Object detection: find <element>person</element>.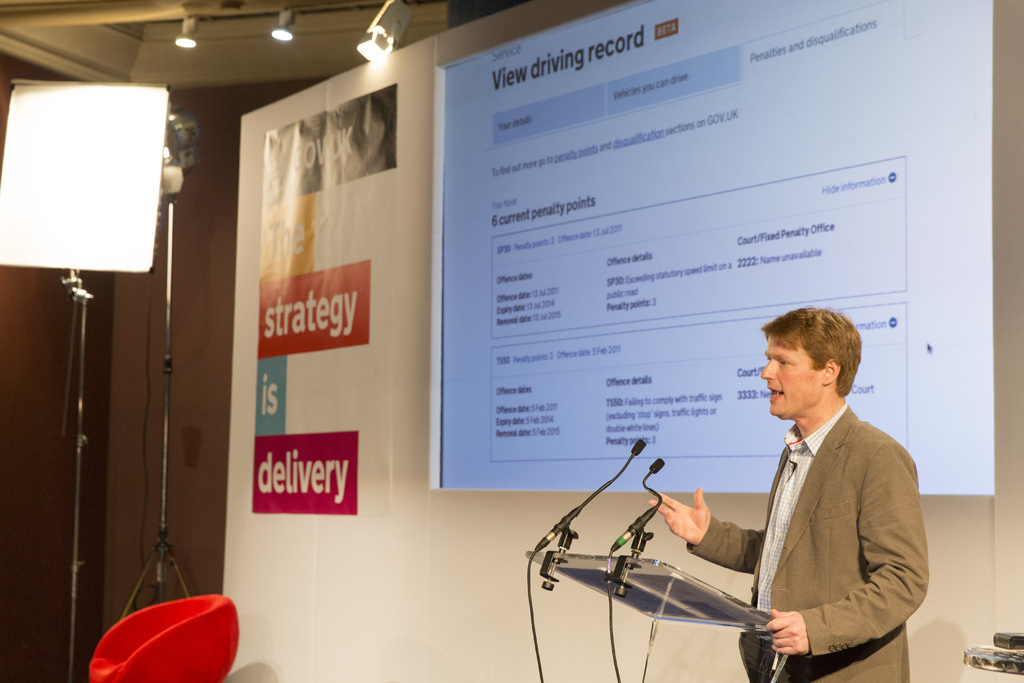
[x1=644, y1=297, x2=936, y2=680].
